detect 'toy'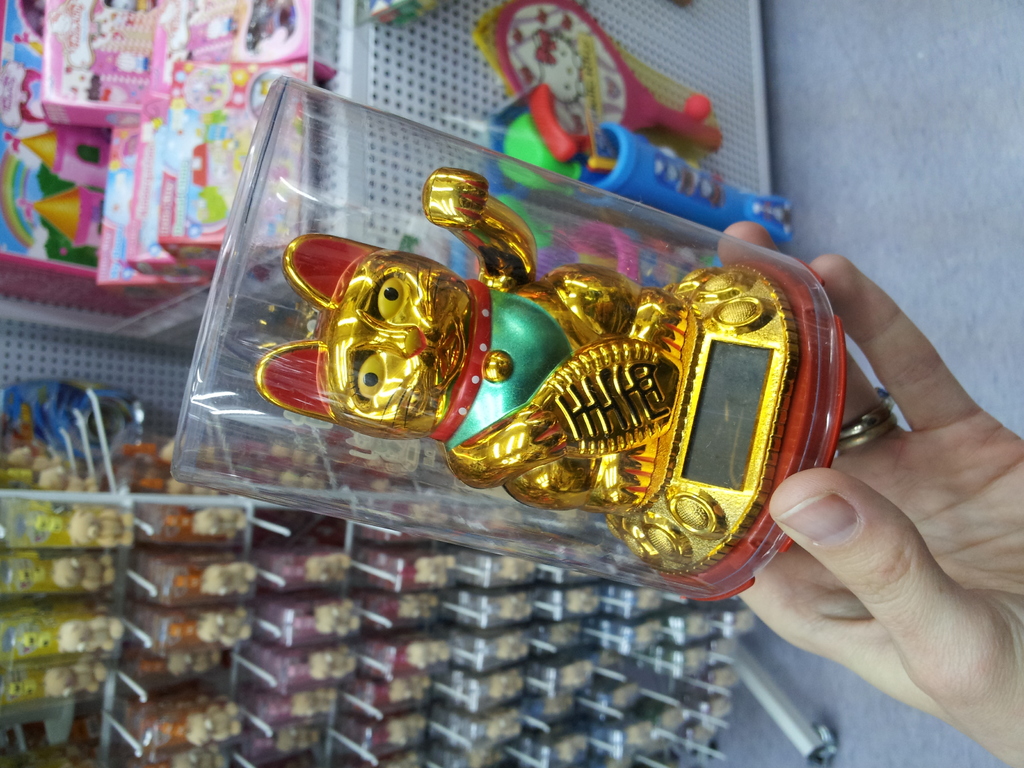
rect(634, 589, 662, 616)
